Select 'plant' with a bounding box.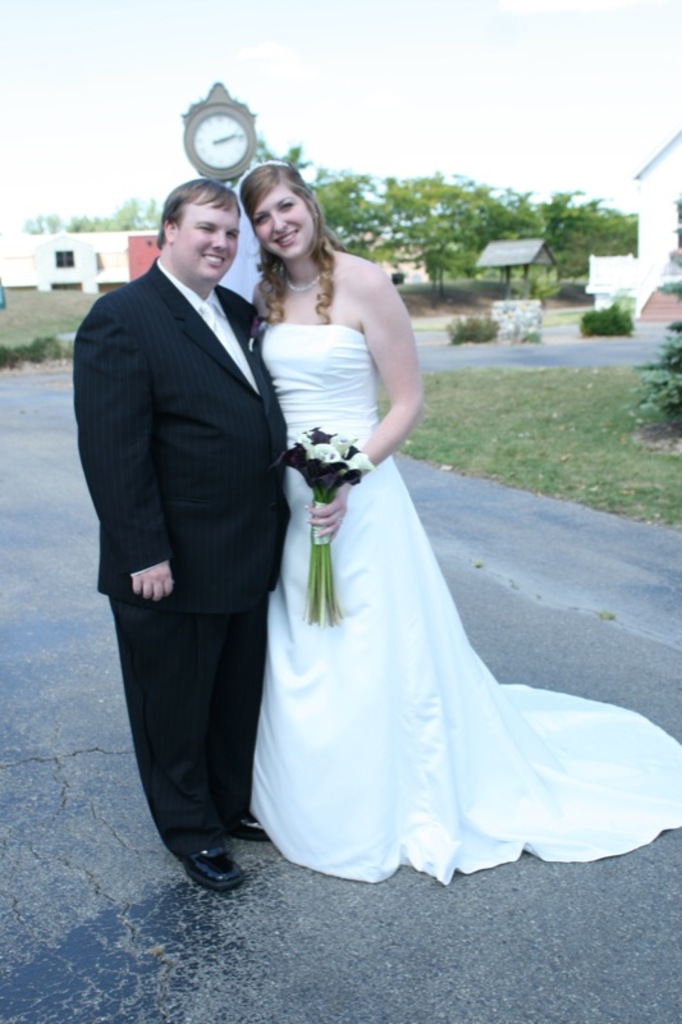
bbox=[575, 293, 641, 335].
